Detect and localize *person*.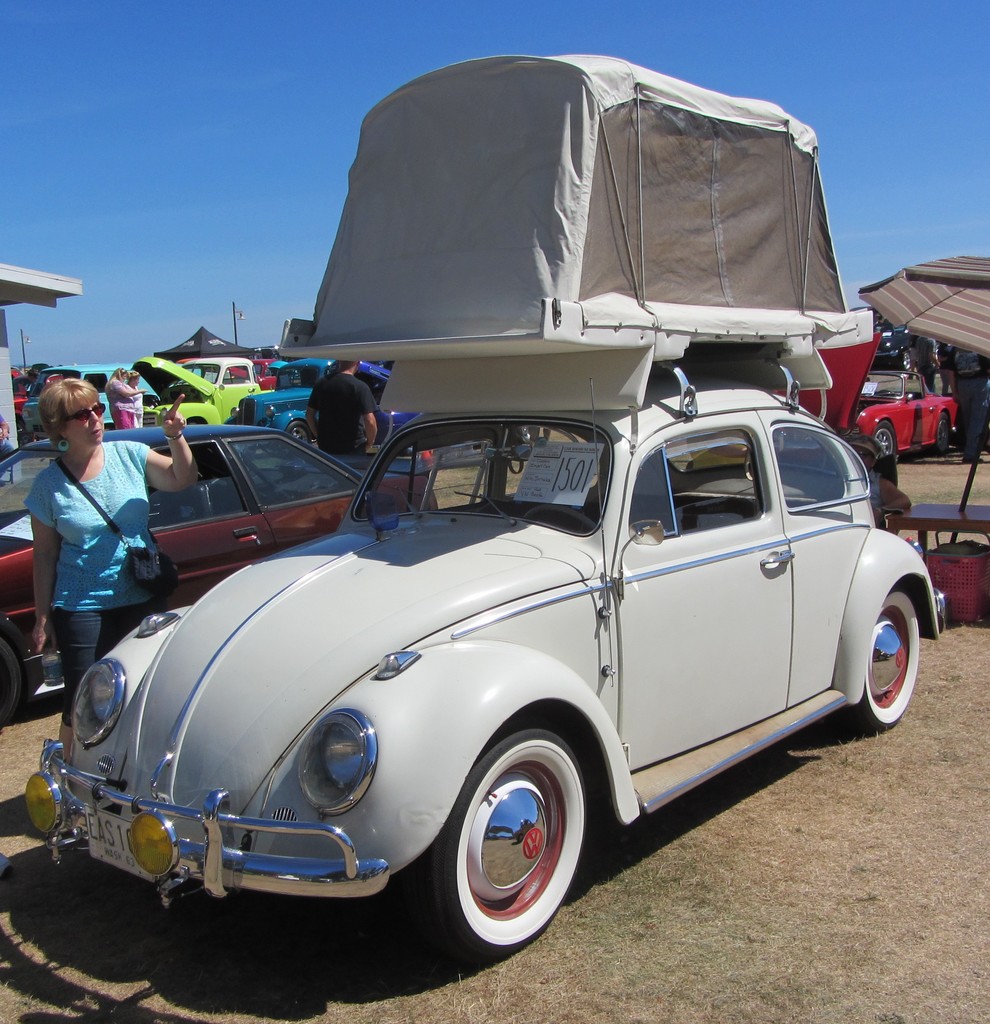
Localized at 104, 361, 127, 438.
